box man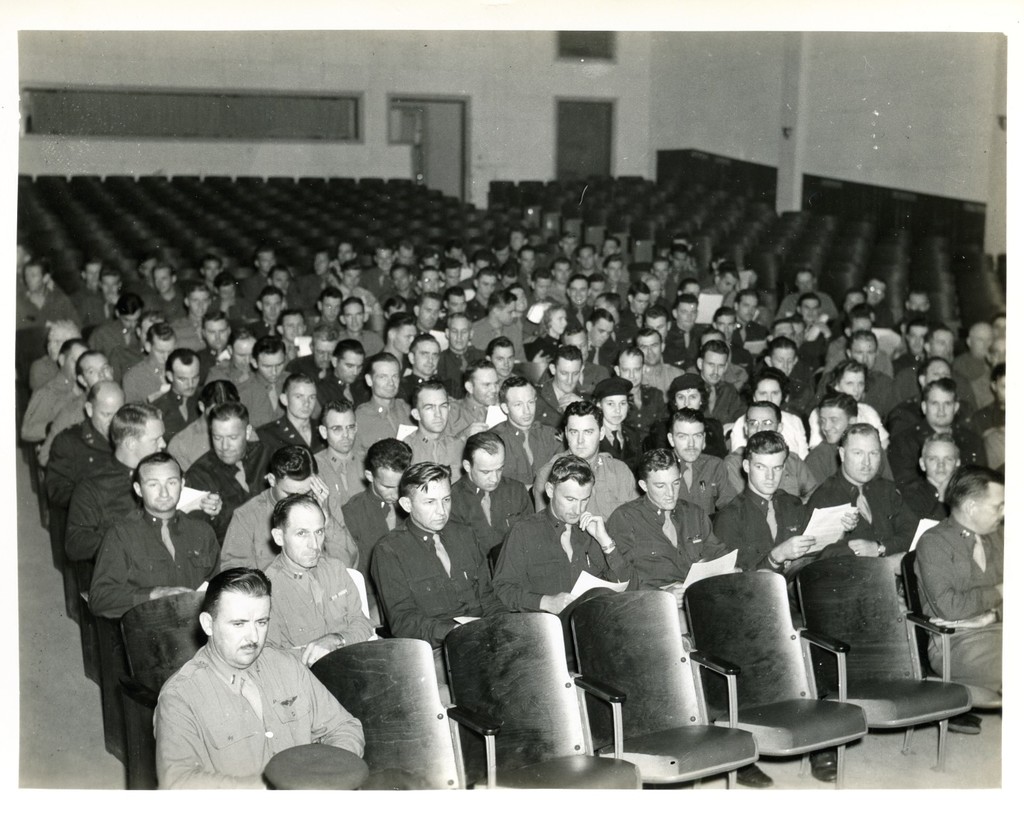
(x1=568, y1=324, x2=589, y2=343)
